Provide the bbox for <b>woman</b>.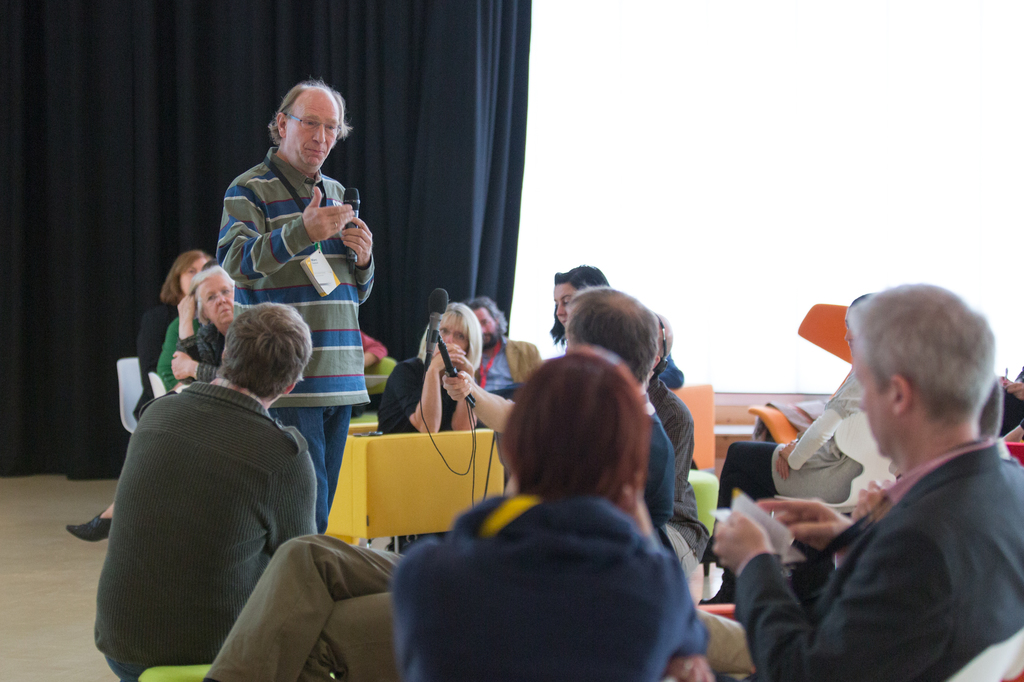
54/262/234/550.
